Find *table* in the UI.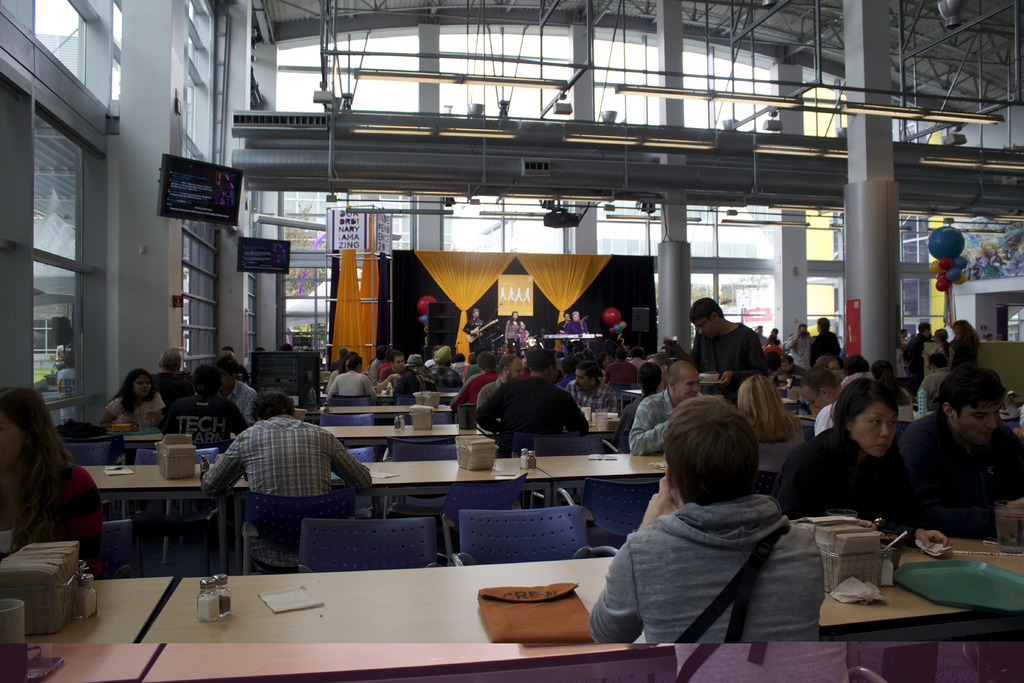
UI element at {"left": 79, "top": 461, "right": 669, "bottom": 575}.
